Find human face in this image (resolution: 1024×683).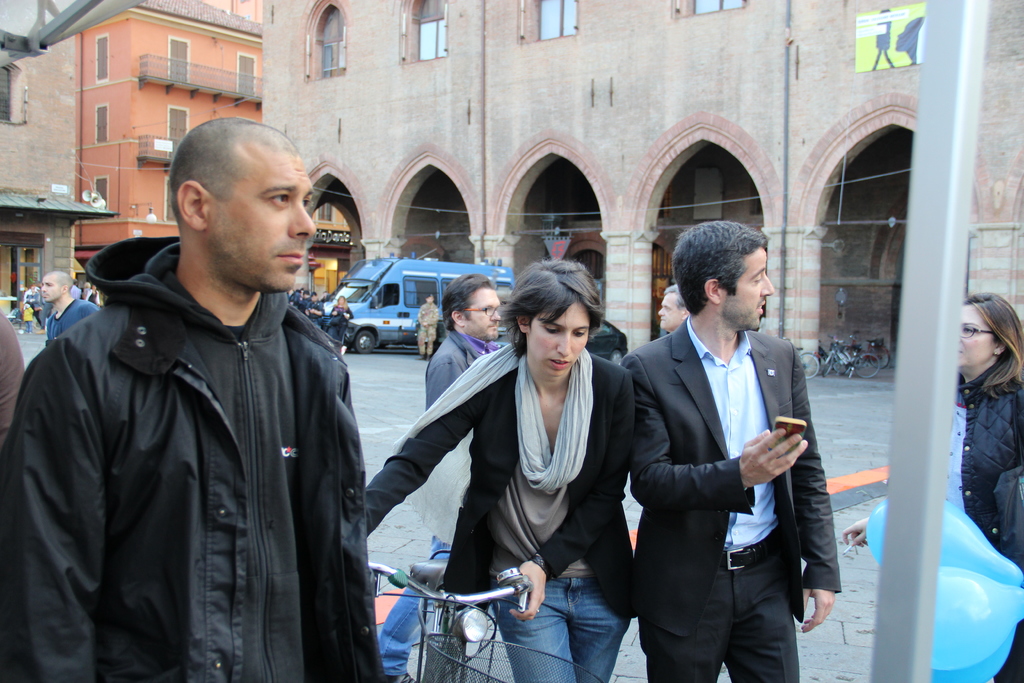
left=42, top=274, right=63, bottom=304.
